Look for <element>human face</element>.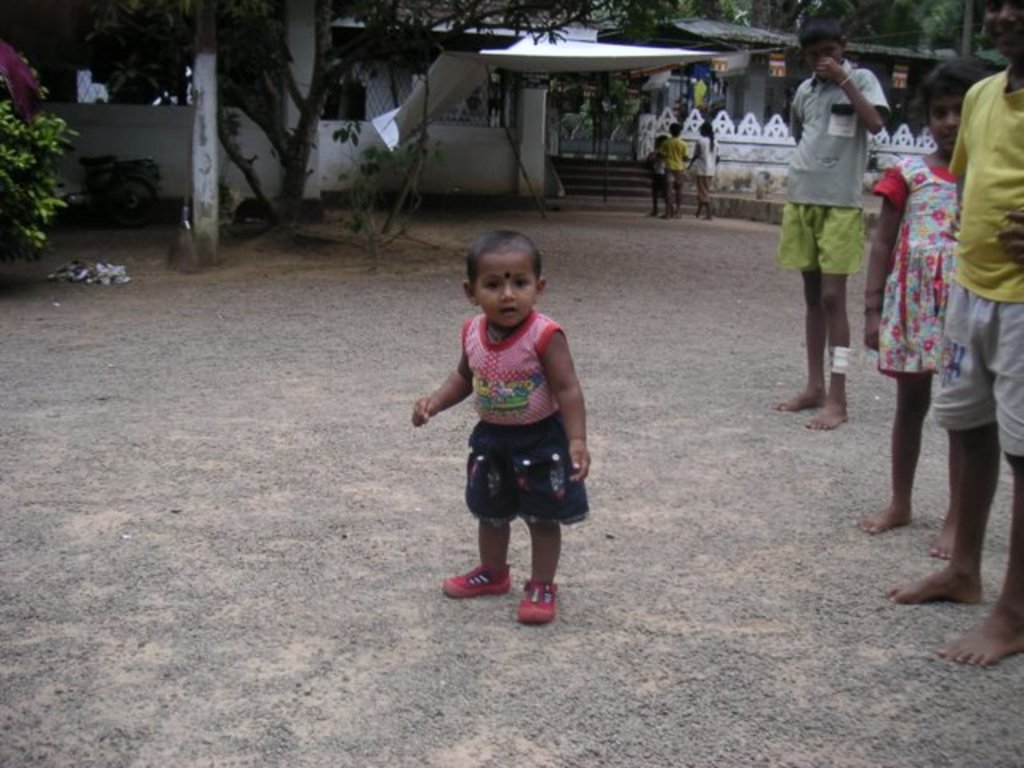
Found: [left=474, top=256, right=536, bottom=328].
